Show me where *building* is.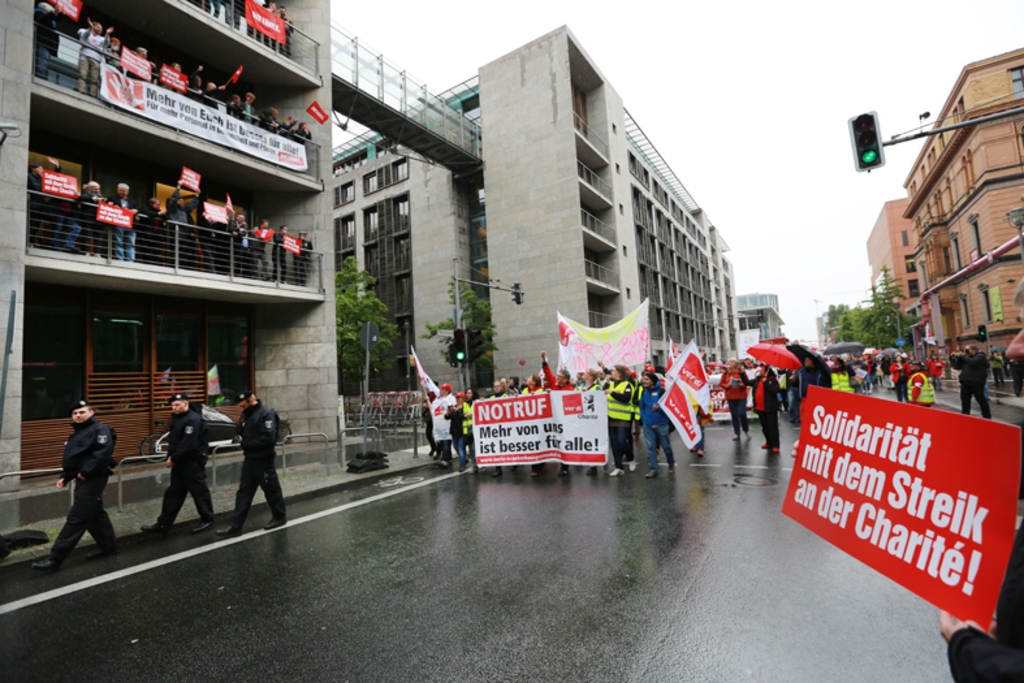
*building* is at l=328, t=18, r=739, b=401.
